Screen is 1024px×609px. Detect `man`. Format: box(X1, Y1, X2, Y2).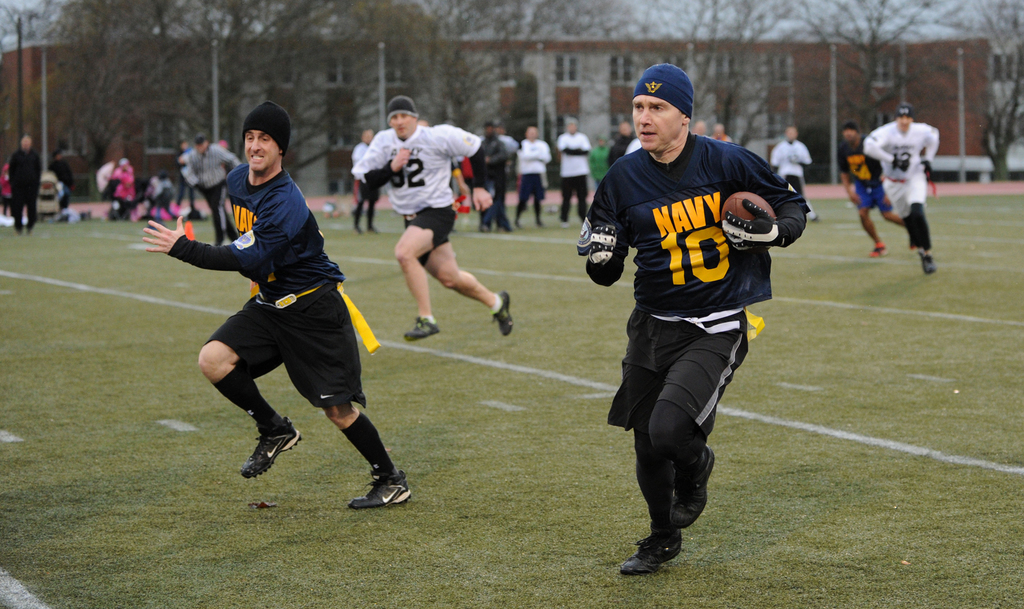
box(351, 96, 520, 336).
